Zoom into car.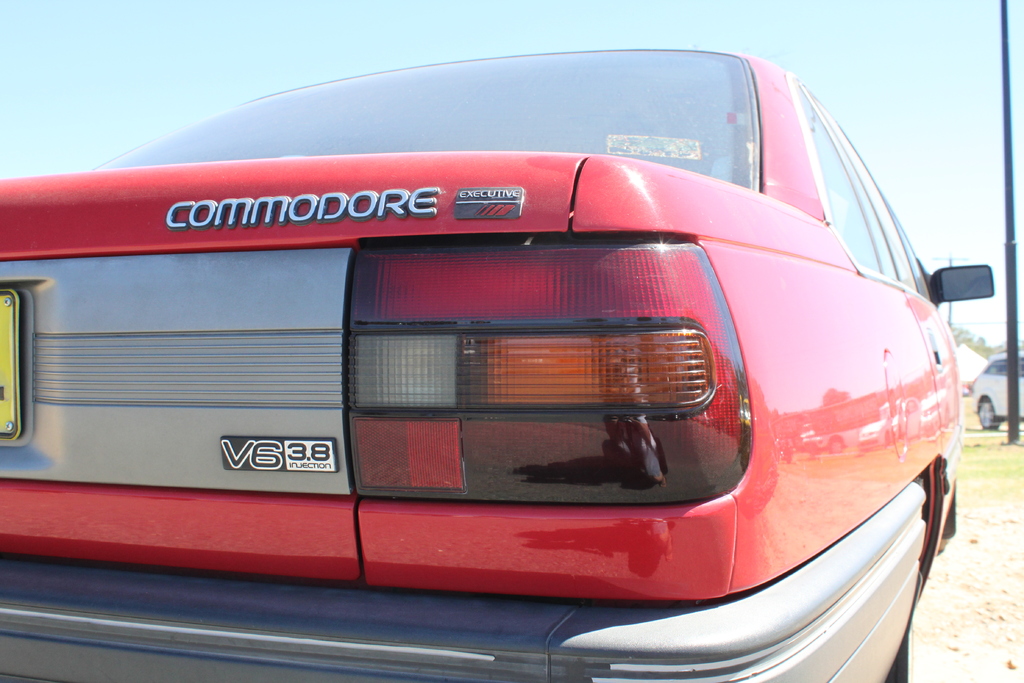
Zoom target: (0,45,996,682).
